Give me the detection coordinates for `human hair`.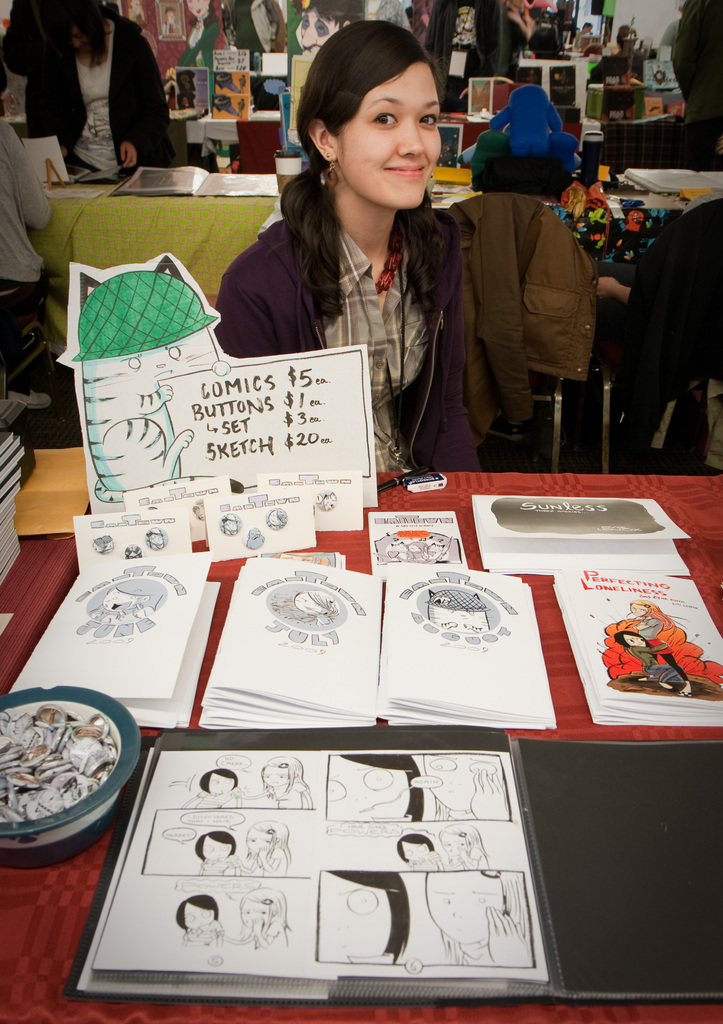
(left=163, top=7, right=175, bottom=14).
